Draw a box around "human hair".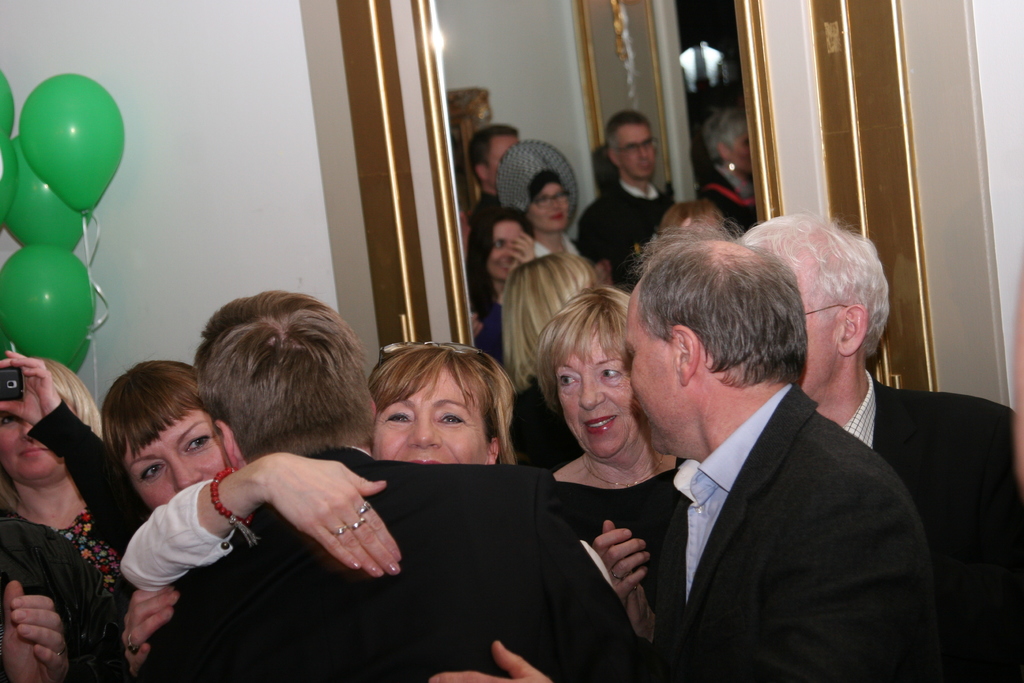
{"x1": 701, "y1": 109, "x2": 749, "y2": 168}.
